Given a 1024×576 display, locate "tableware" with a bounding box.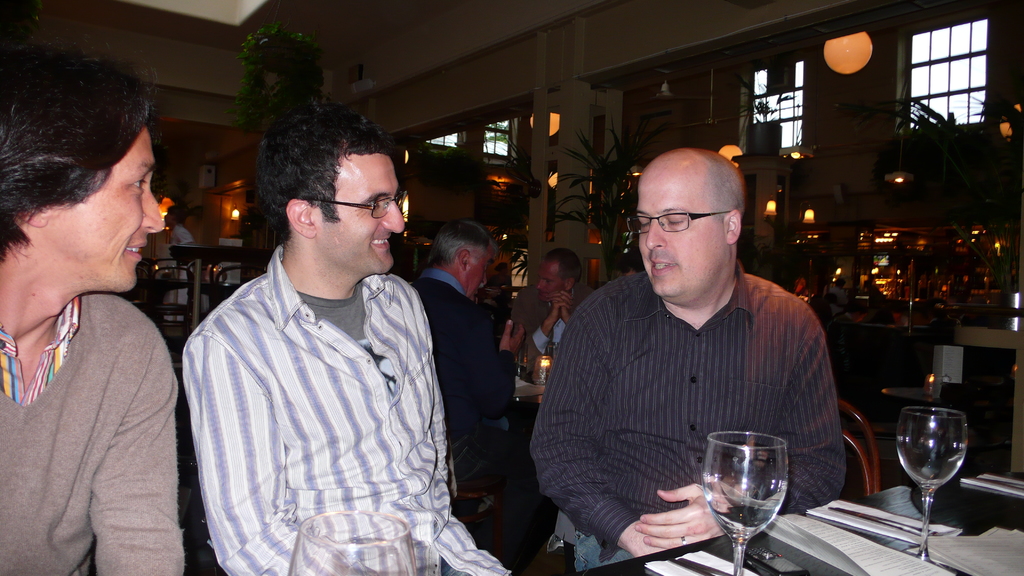
Located: pyautogui.locateOnScreen(700, 431, 790, 575).
